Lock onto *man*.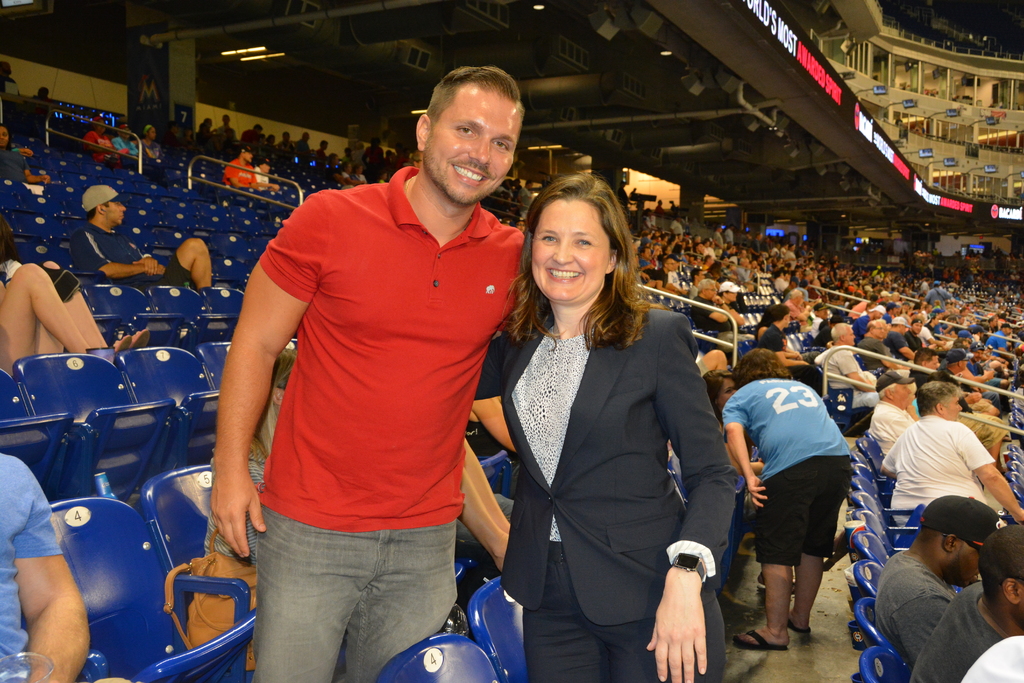
Locked: l=694, t=274, r=747, b=341.
